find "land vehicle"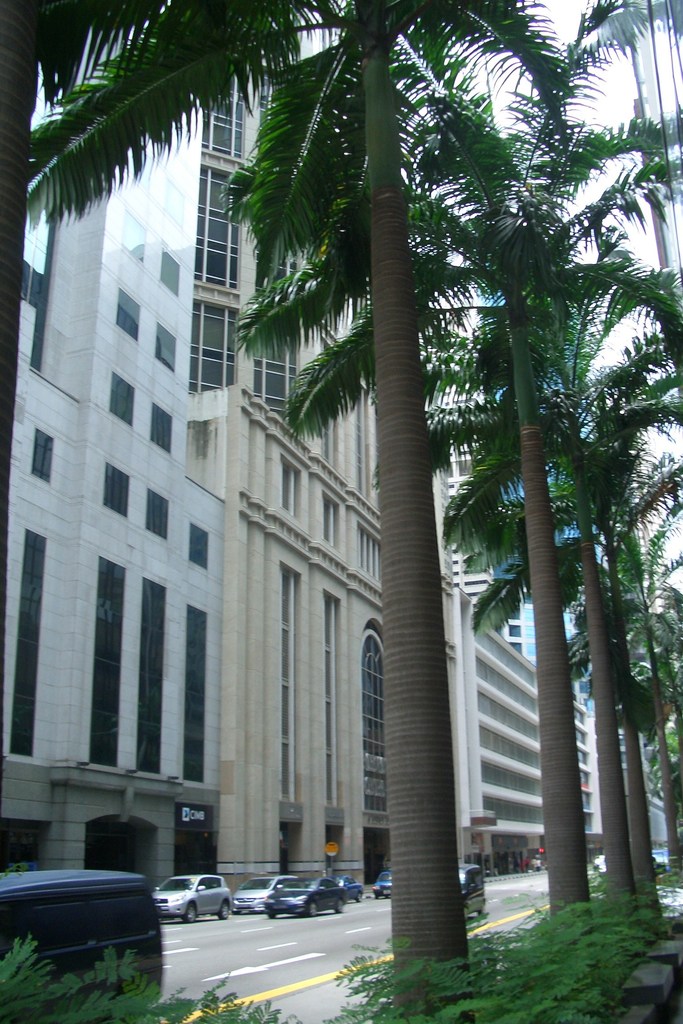
456, 862, 486, 923
